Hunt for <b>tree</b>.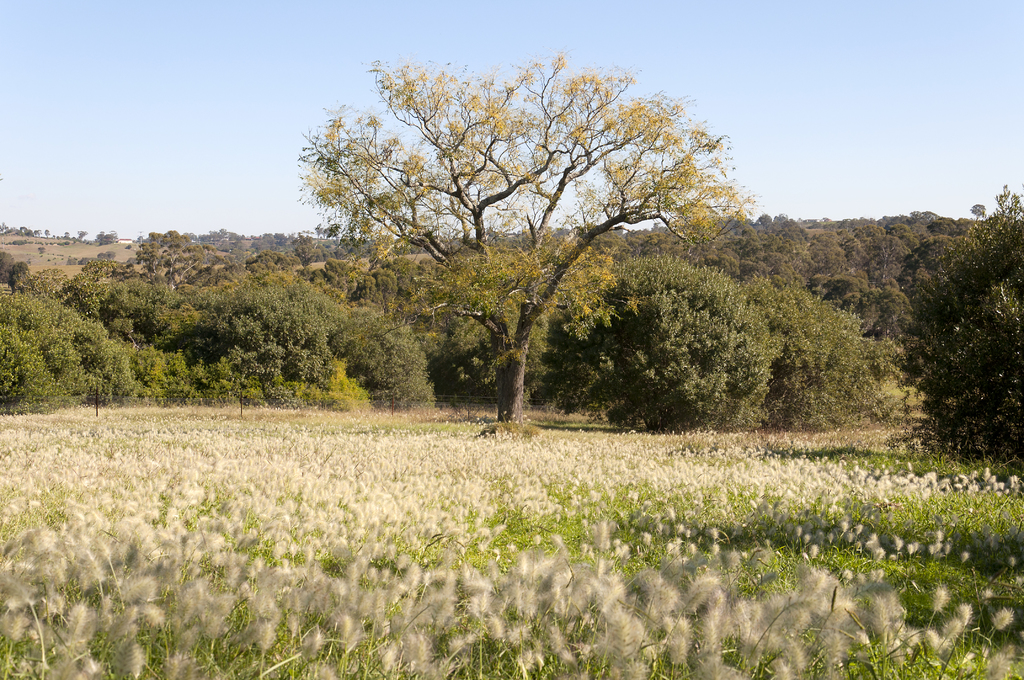
Hunted down at <region>332, 238, 383, 259</region>.
